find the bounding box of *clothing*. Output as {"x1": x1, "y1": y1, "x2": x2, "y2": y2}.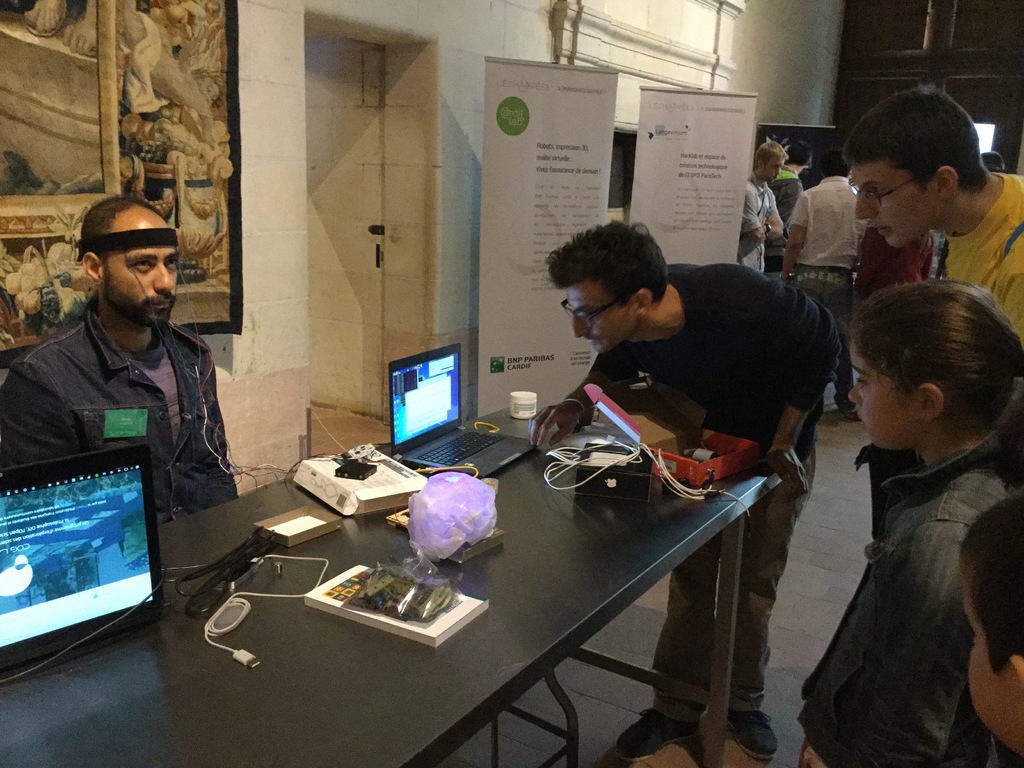
{"x1": 0, "y1": 313, "x2": 232, "y2": 504}.
